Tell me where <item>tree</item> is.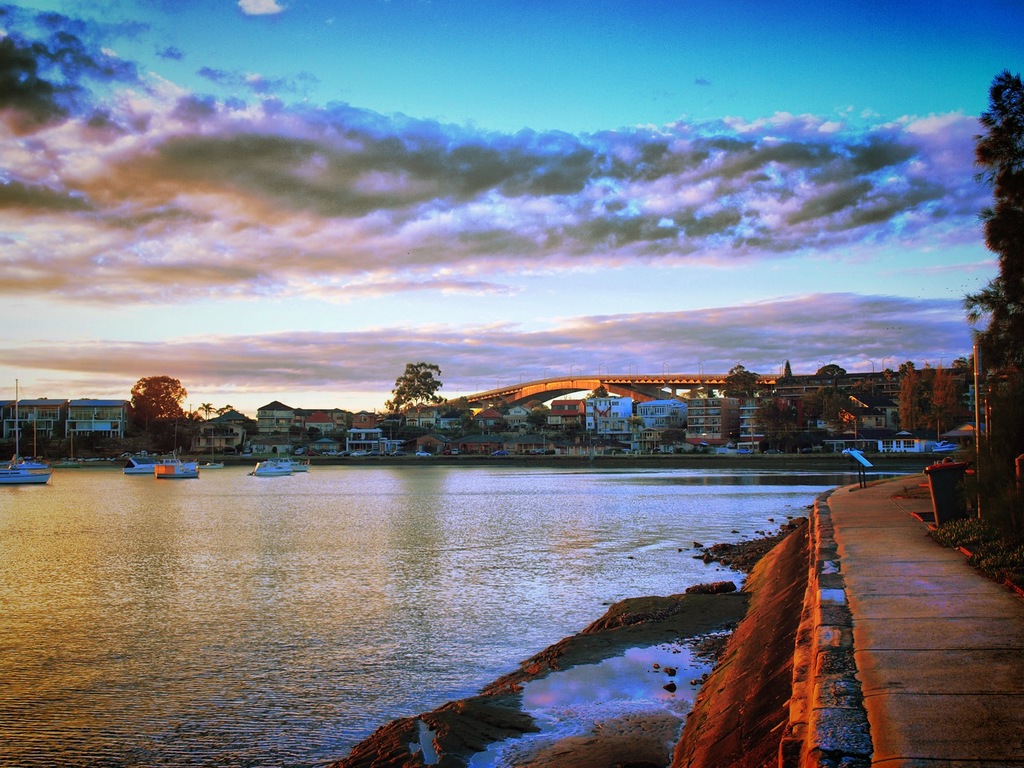
<item>tree</item> is at select_region(586, 383, 611, 398).
